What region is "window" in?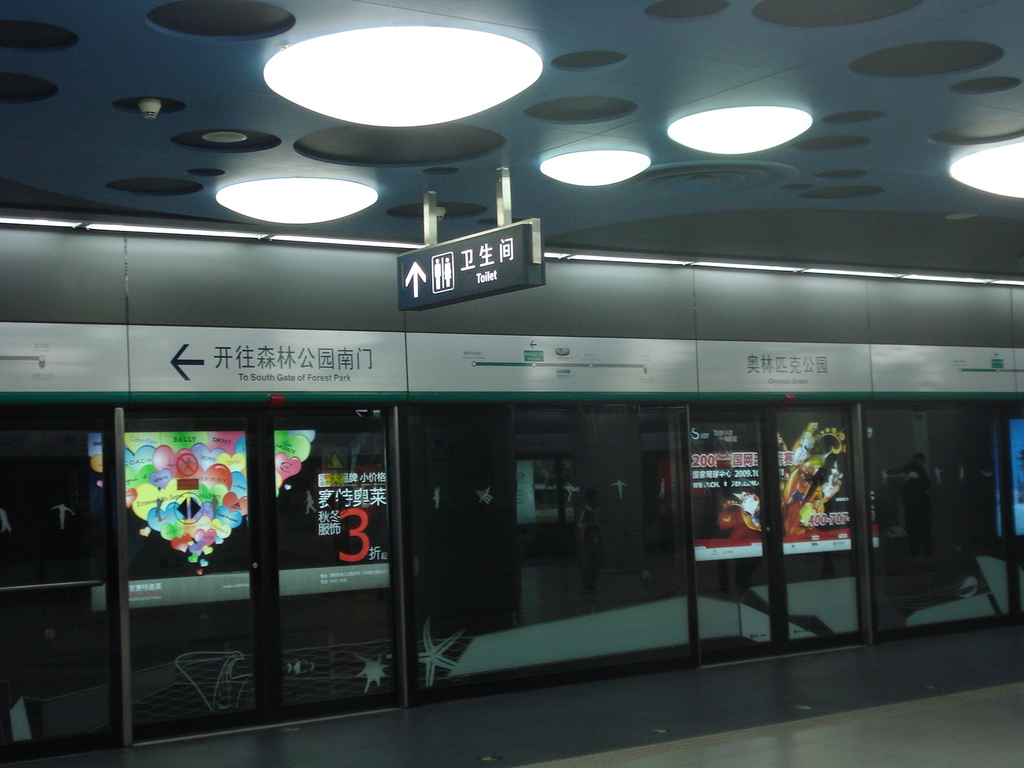
l=120, t=398, r=243, b=609.
